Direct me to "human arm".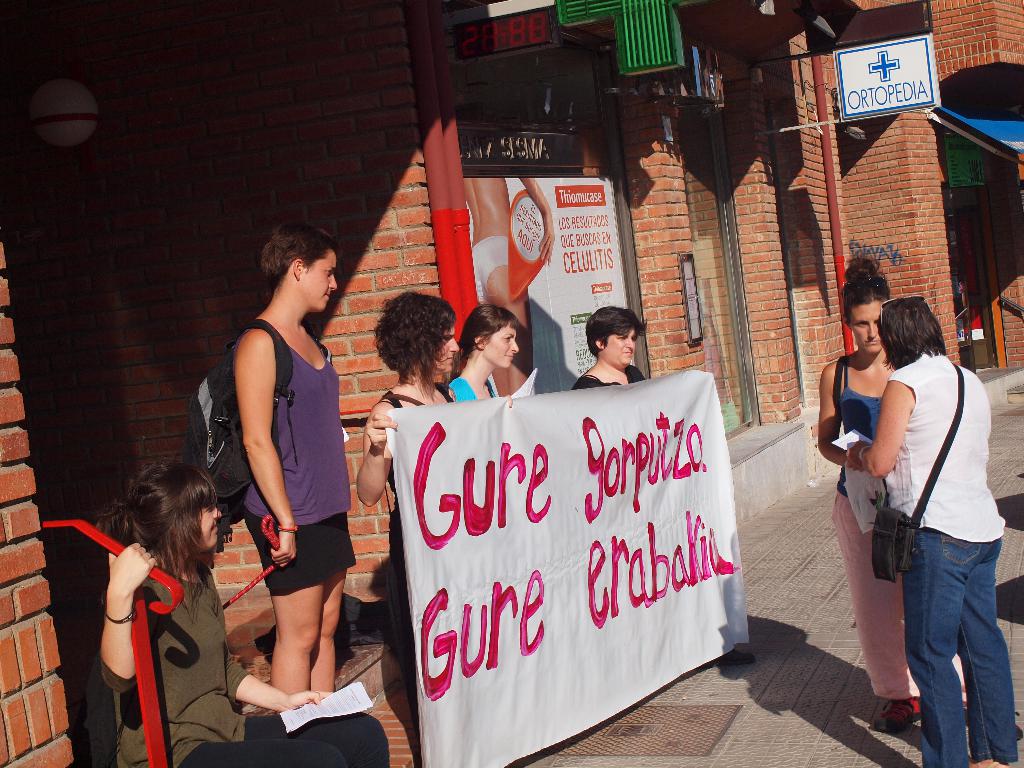
Direction: l=845, t=367, r=912, b=479.
